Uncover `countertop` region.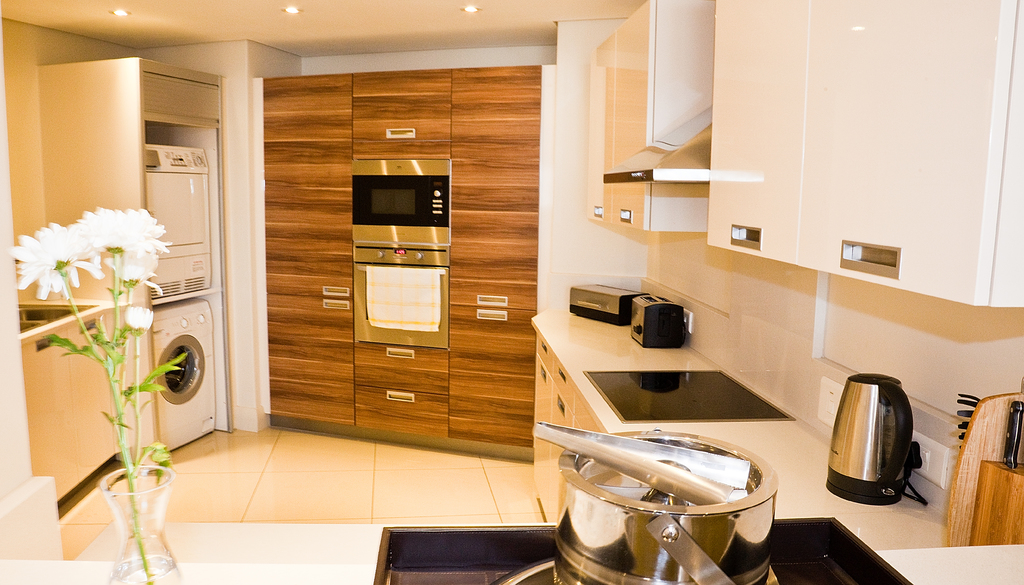
Uncovered: {"left": 0, "top": 520, "right": 1023, "bottom": 584}.
